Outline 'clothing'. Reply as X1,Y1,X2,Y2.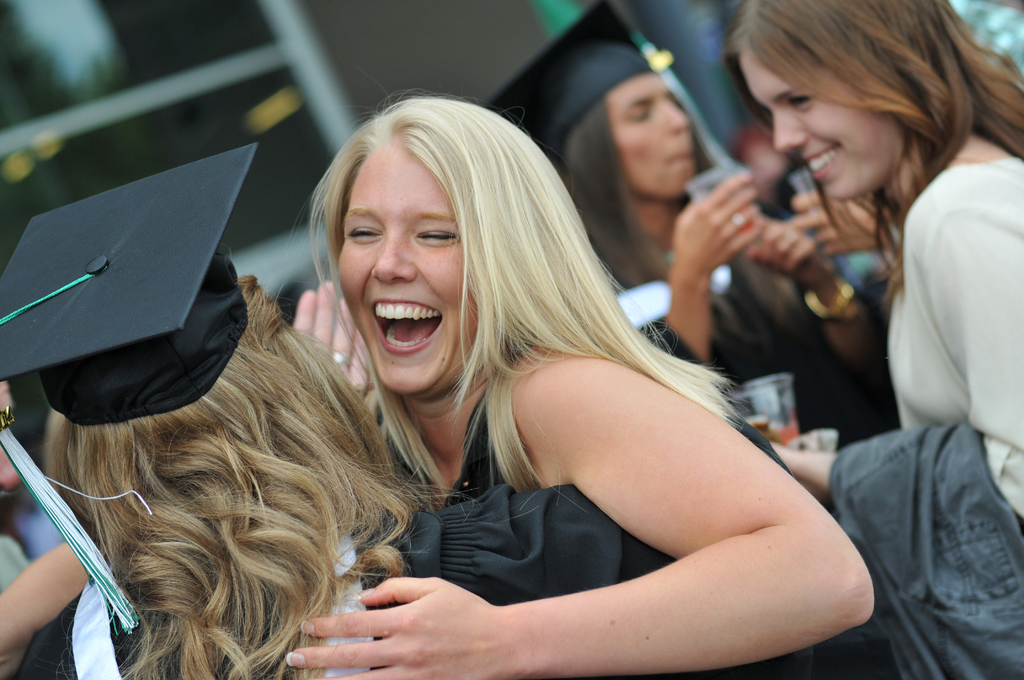
15,487,796,679.
